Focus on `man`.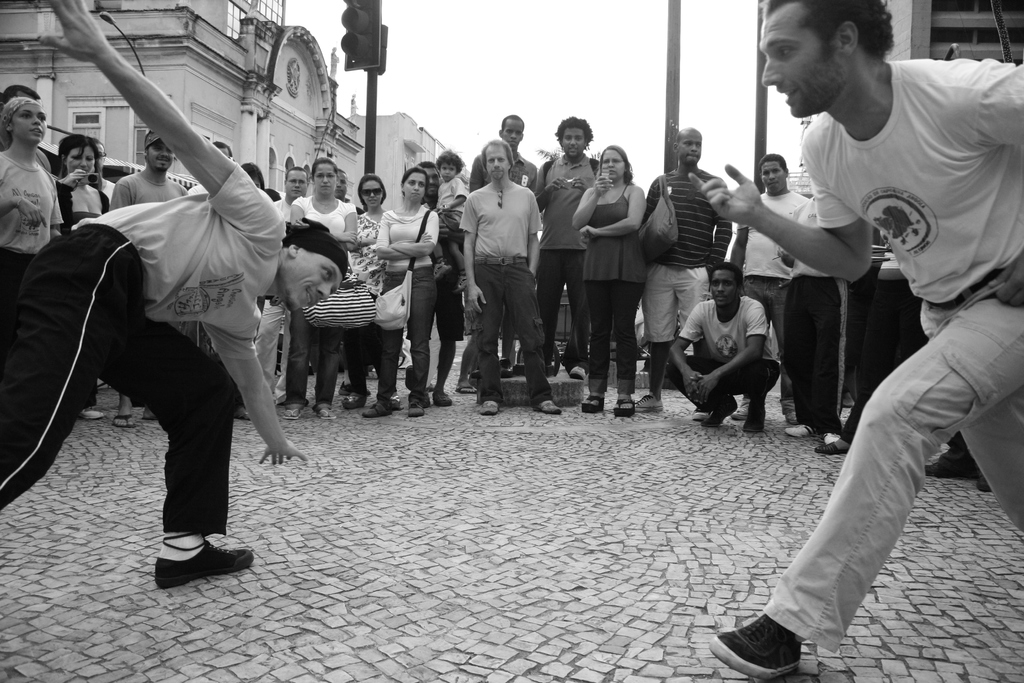
Focused at detection(108, 129, 191, 427).
